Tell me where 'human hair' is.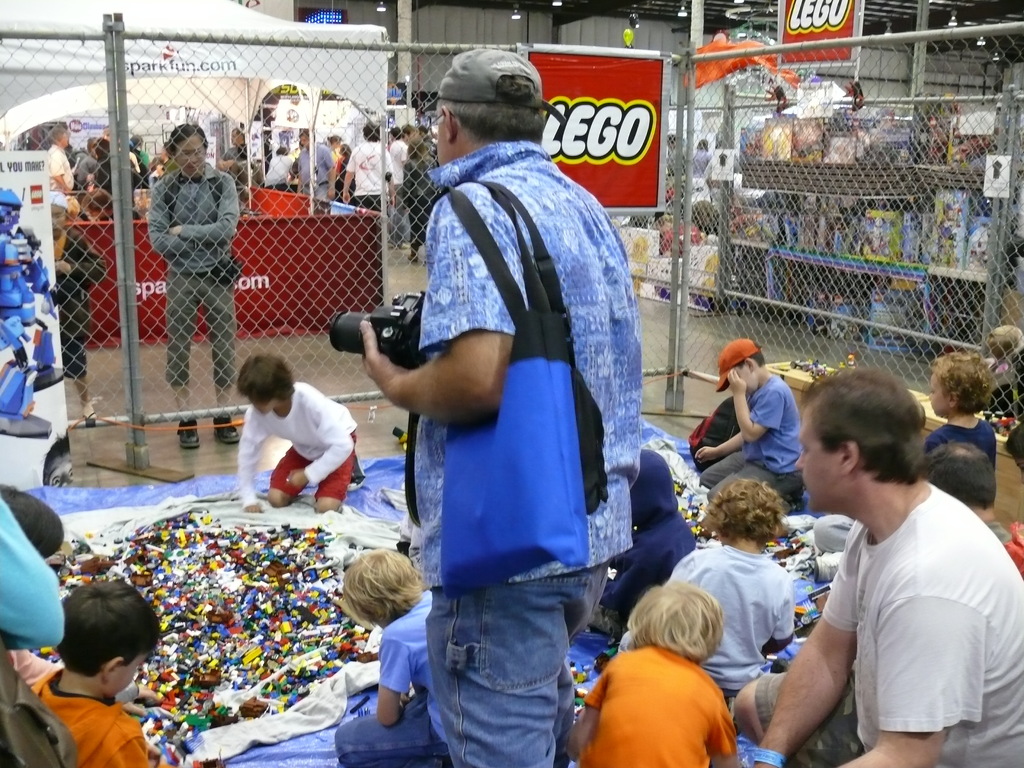
'human hair' is at select_region(804, 378, 925, 497).
